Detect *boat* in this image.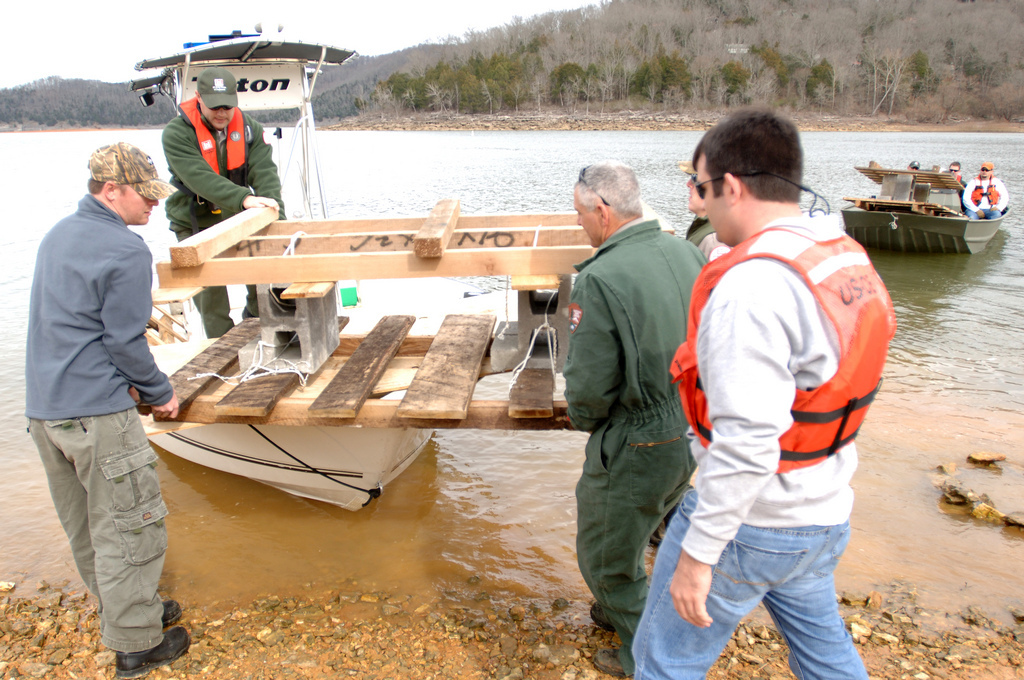
Detection: locate(847, 144, 1011, 243).
